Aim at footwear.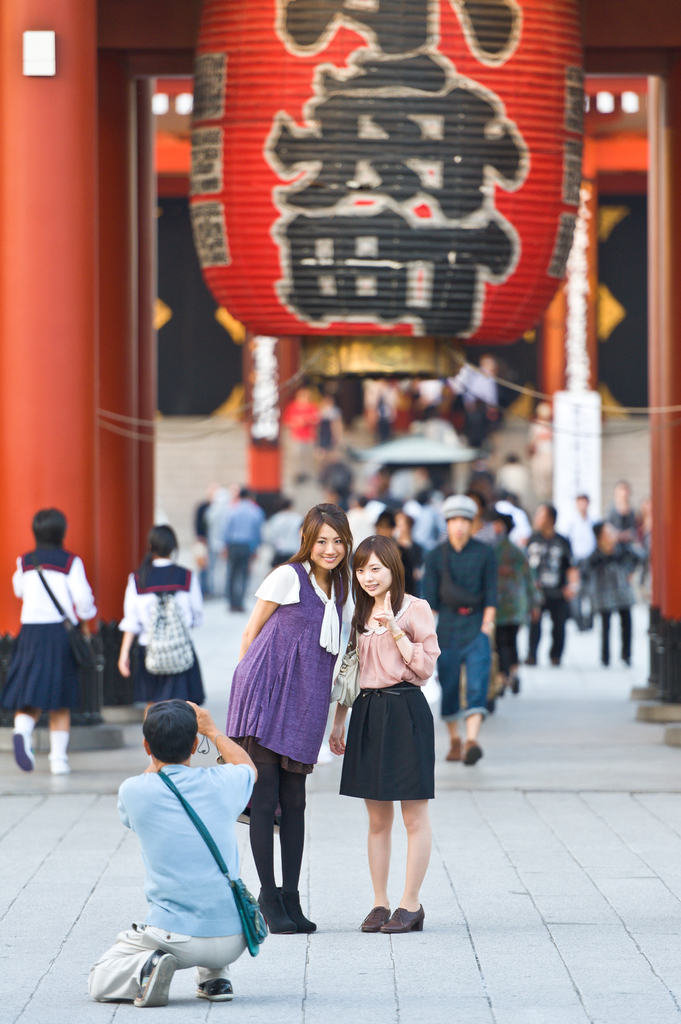
Aimed at select_region(449, 738, 463, 760).
